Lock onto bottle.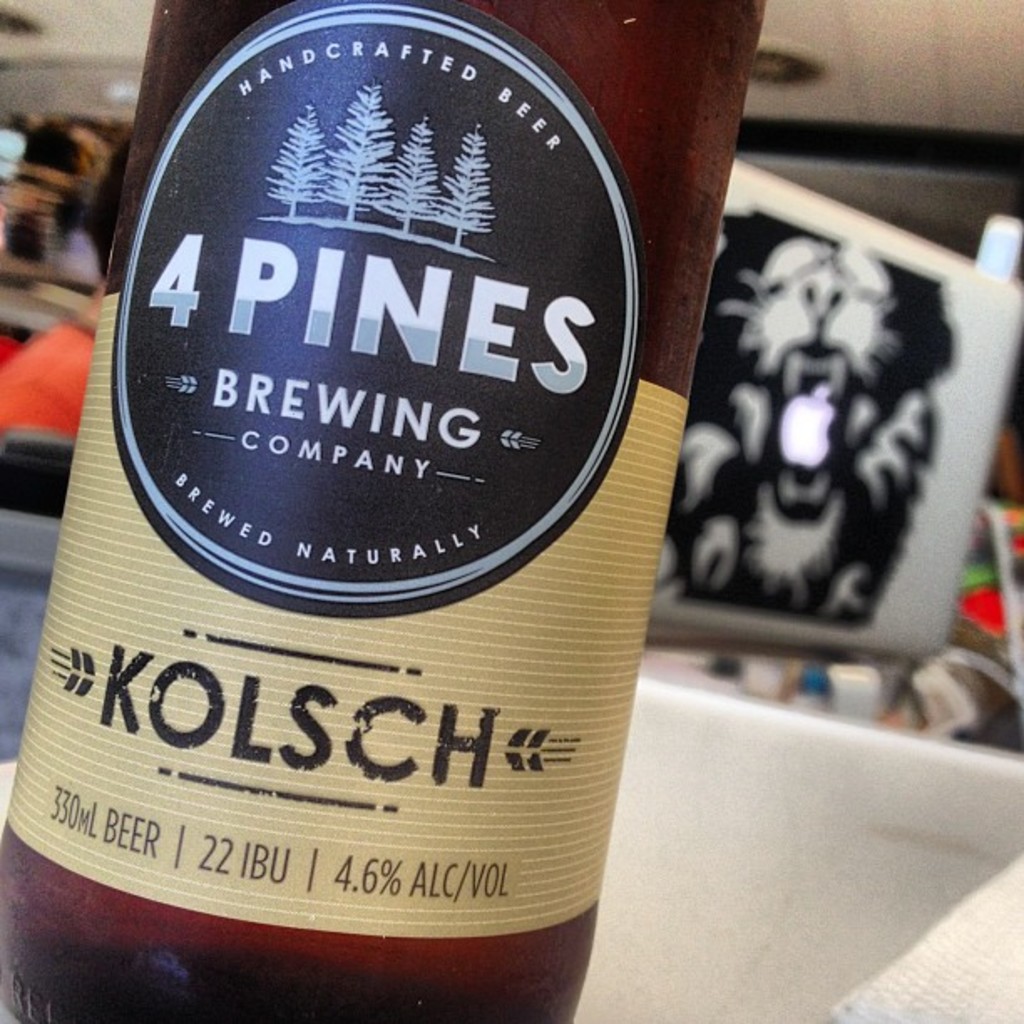
Locked: {"x1": 25, "y1": 0, "x2": 704, "y2": 1023}.
